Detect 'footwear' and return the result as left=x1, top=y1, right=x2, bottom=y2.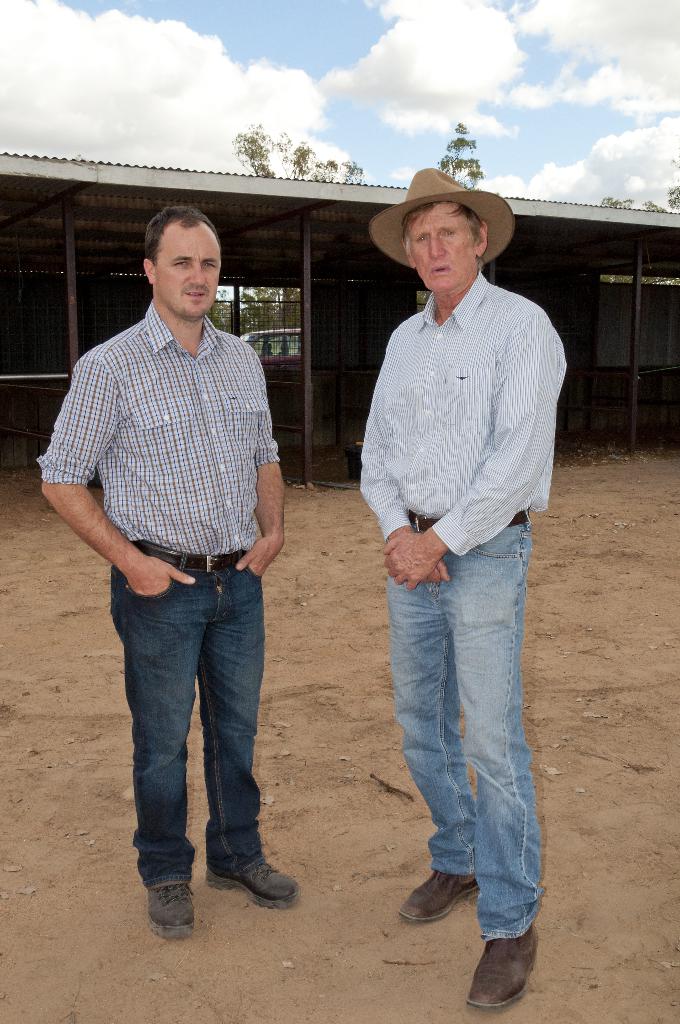
left=149, top=886, right=197, bottom=939.
